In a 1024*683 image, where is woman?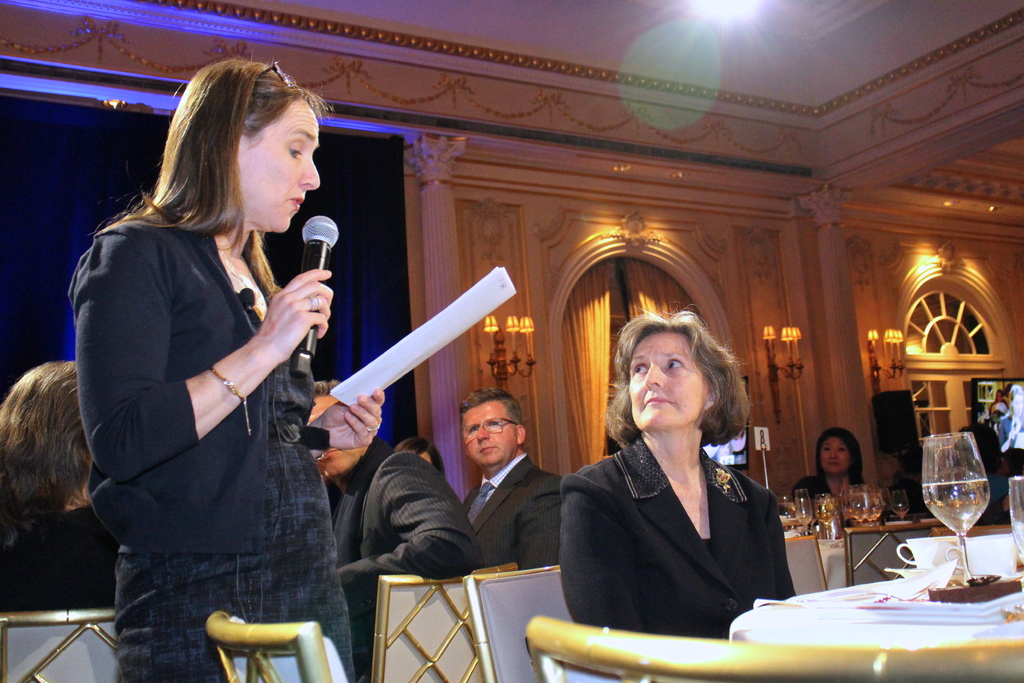
(left=797, top=427, right=871, bottom=511).
